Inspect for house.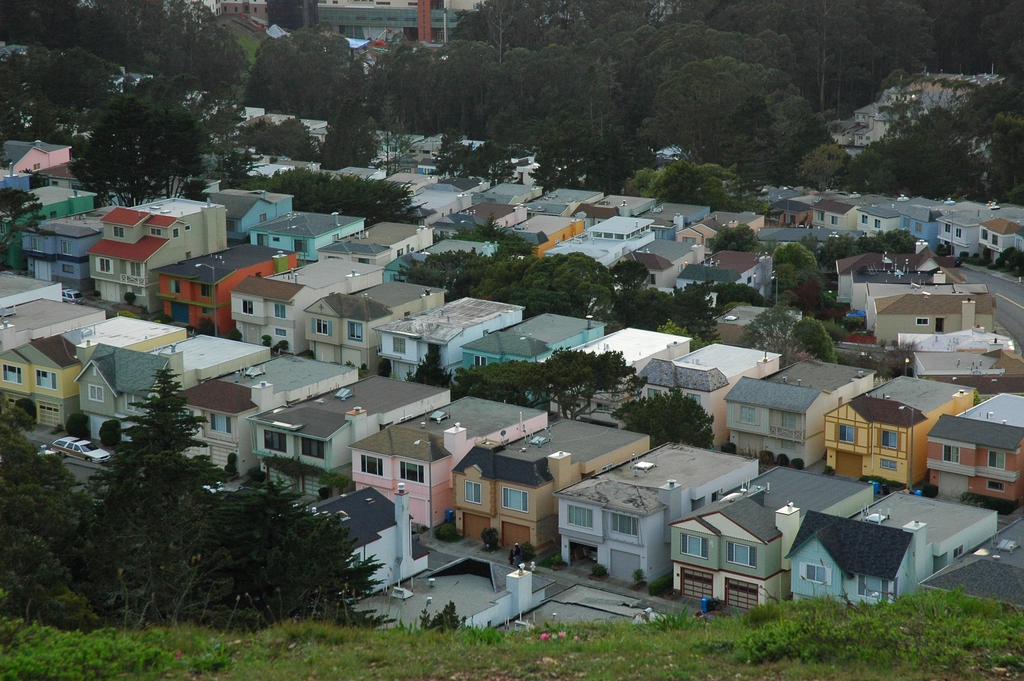
Inspection: box(318, 0, 488, 77).
